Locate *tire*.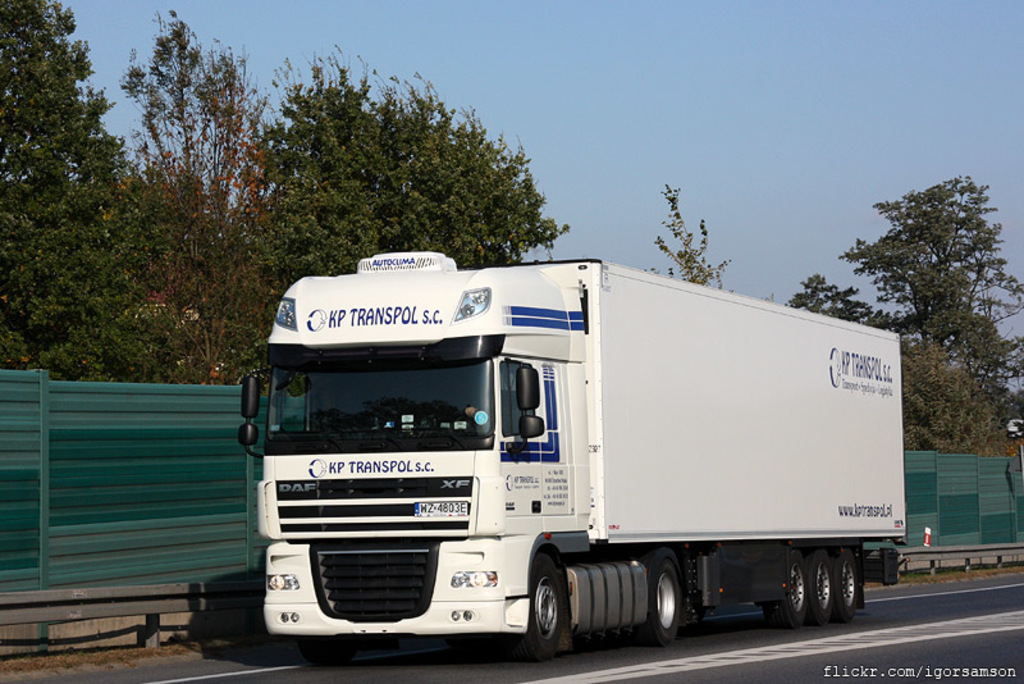
Bounding box: select_region(810, 551, 835, 626).
